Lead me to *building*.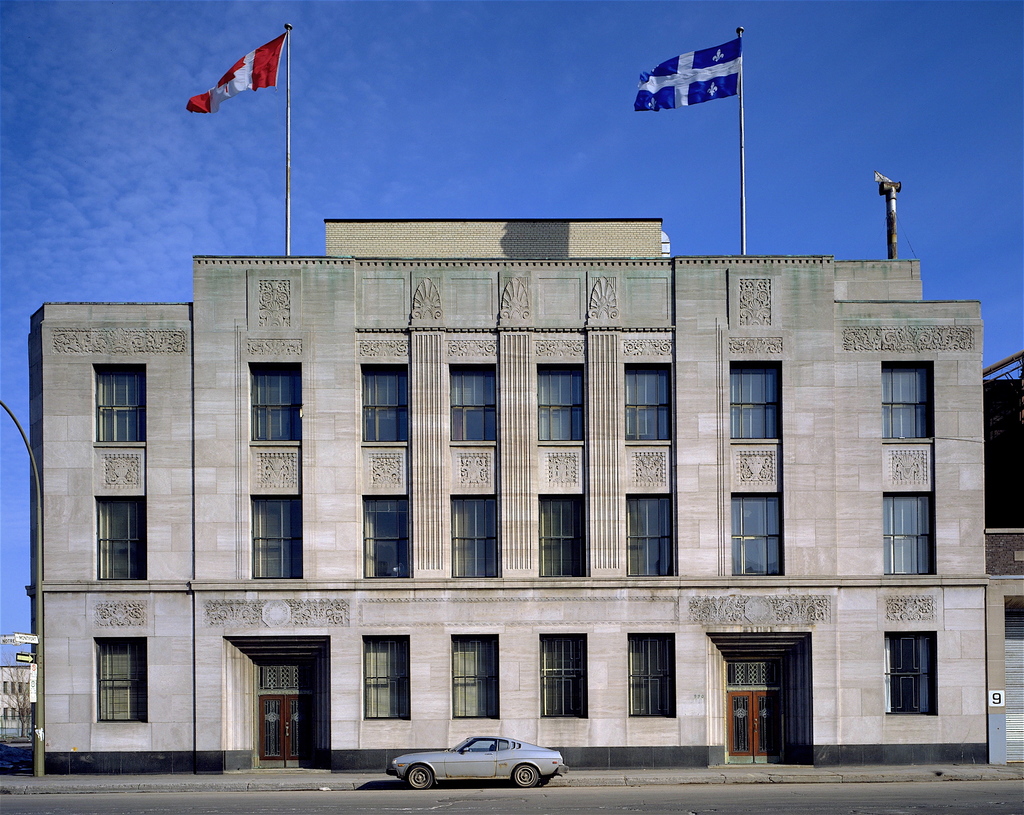
Lead to 23, 221, 988, 768.
